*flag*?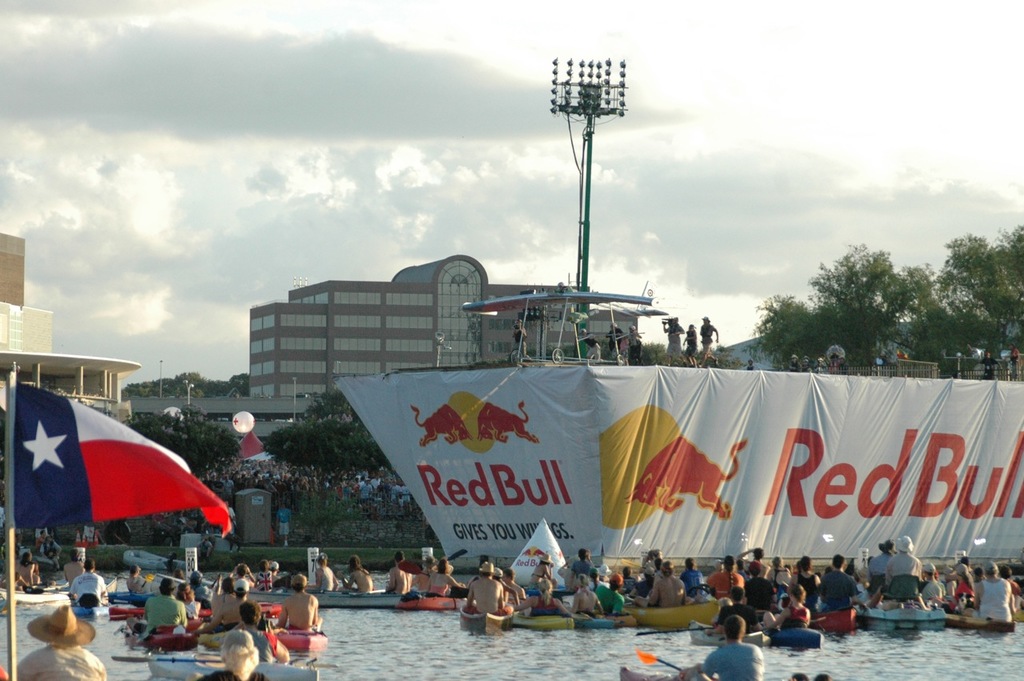
<region>634, 644, 658, 668</region>
